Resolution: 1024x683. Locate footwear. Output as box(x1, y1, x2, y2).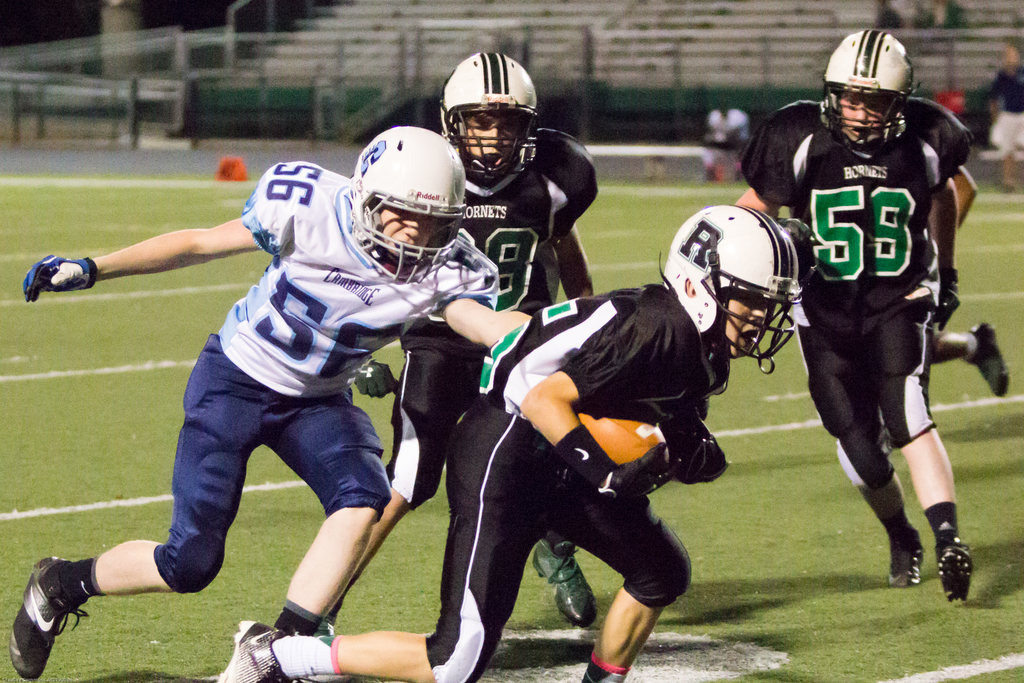
box(15, 566, 88, 654).
